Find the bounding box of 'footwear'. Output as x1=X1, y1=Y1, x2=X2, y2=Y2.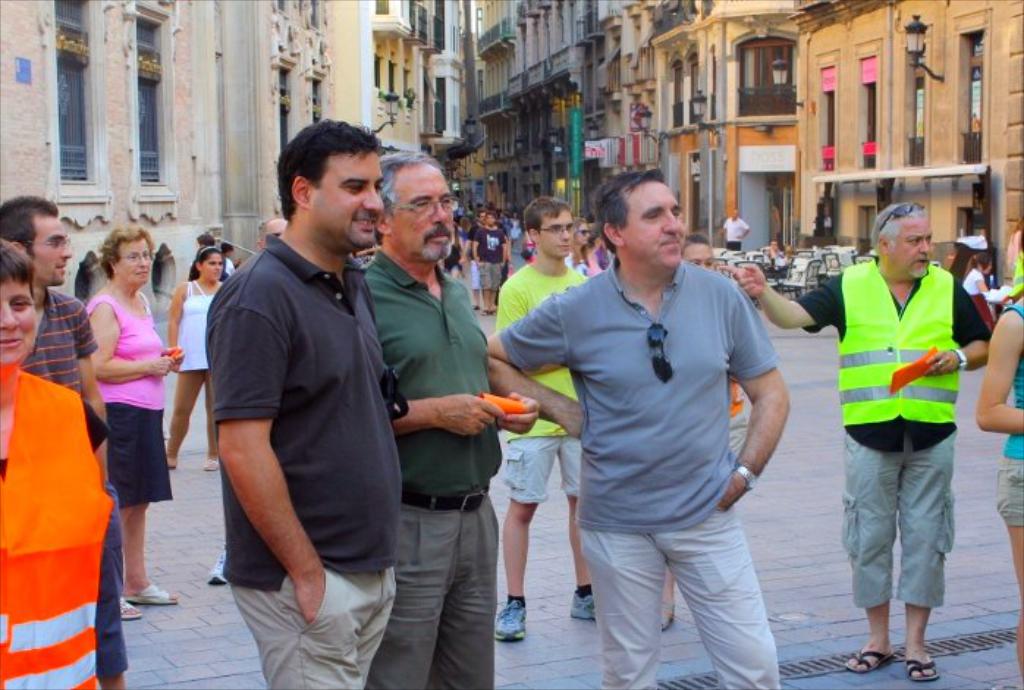
x1=656, y1=603, x2=678, y2=633.
